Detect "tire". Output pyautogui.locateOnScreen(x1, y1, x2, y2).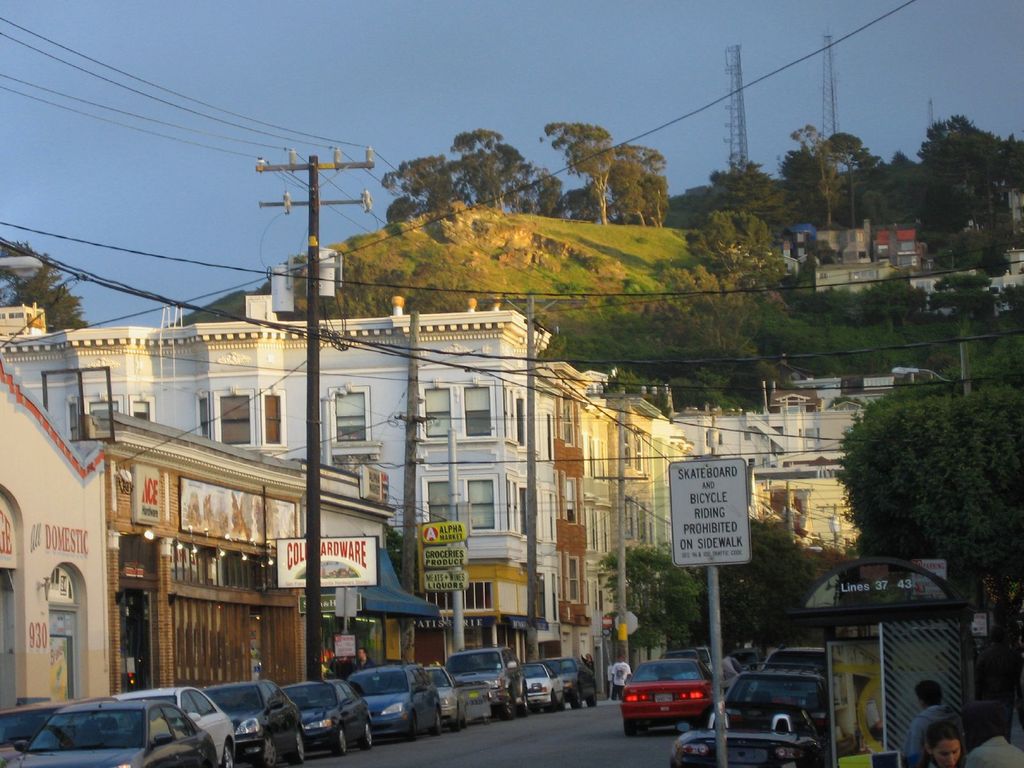
pyautogui.locateOnScreen(547, 692, 557, 715).
